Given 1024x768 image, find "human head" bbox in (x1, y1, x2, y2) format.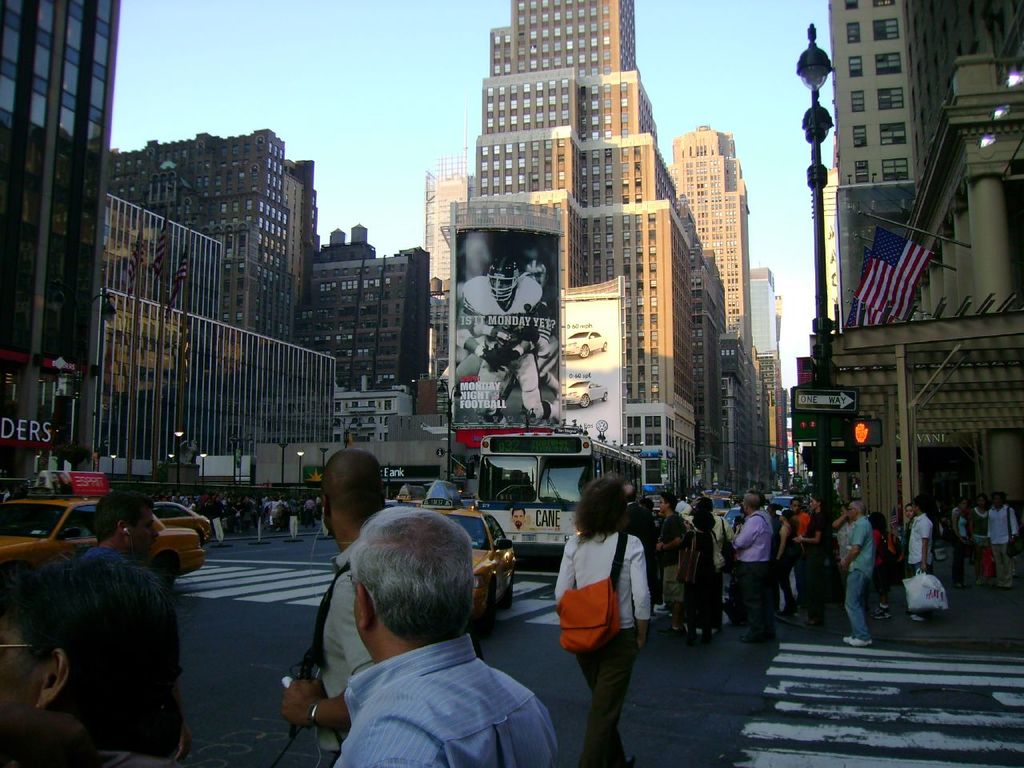
(509, 506, 525, 530).
